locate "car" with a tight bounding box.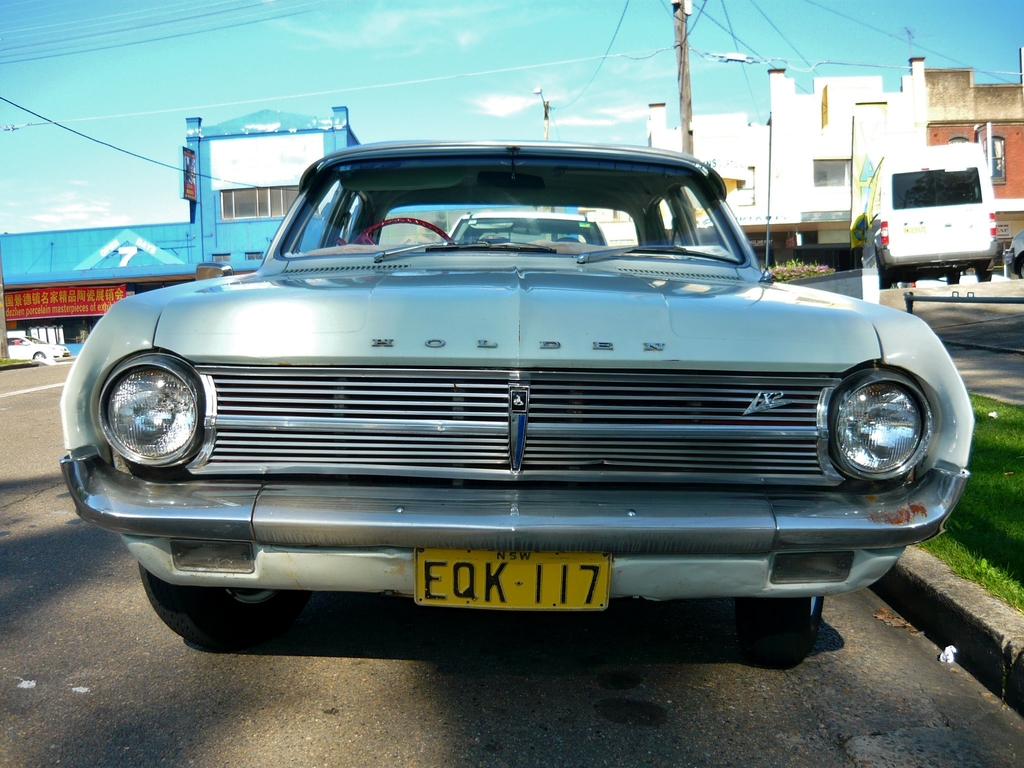
[909, 268, 1006, 287].
